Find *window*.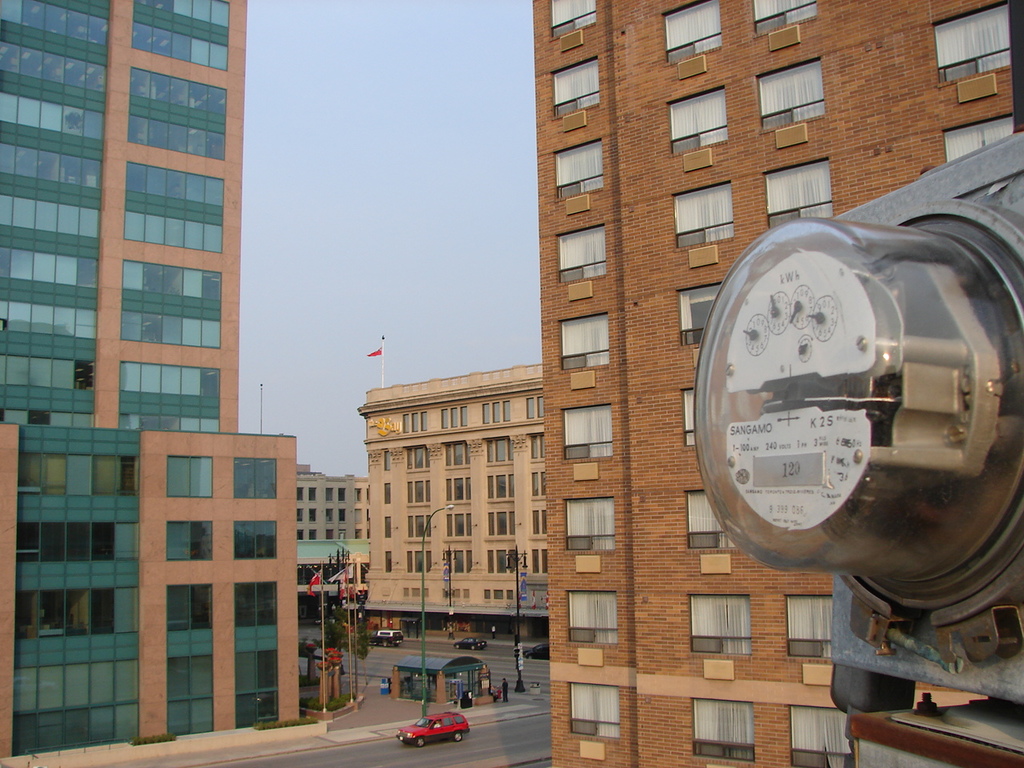
select_region(530, 470, 546, 496).
